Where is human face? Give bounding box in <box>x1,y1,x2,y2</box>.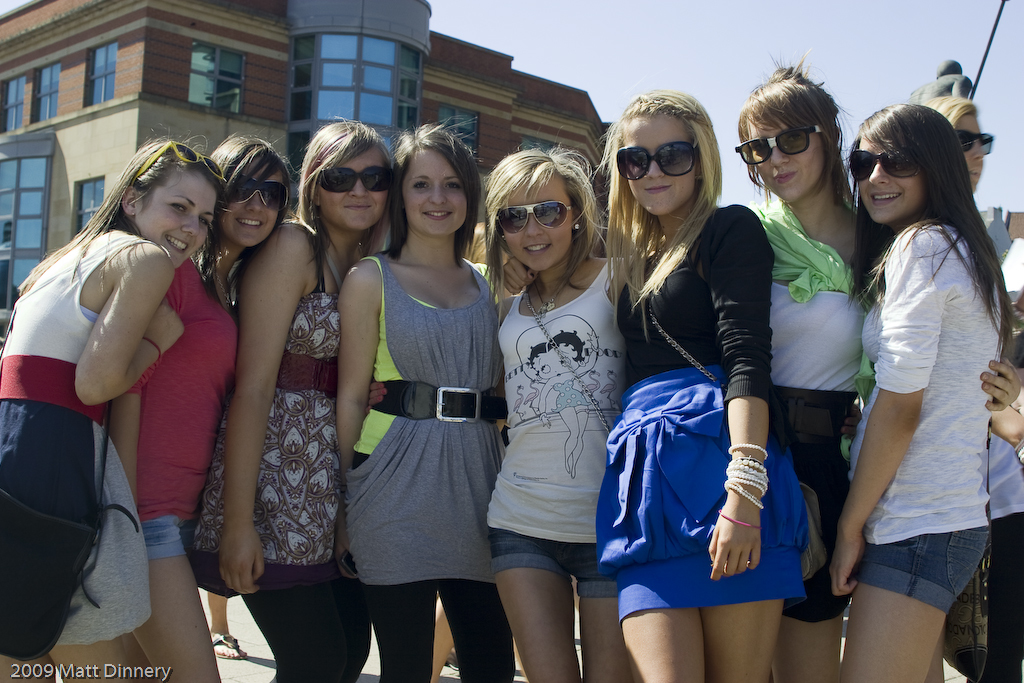
<box>132,166,219,271</box>.
